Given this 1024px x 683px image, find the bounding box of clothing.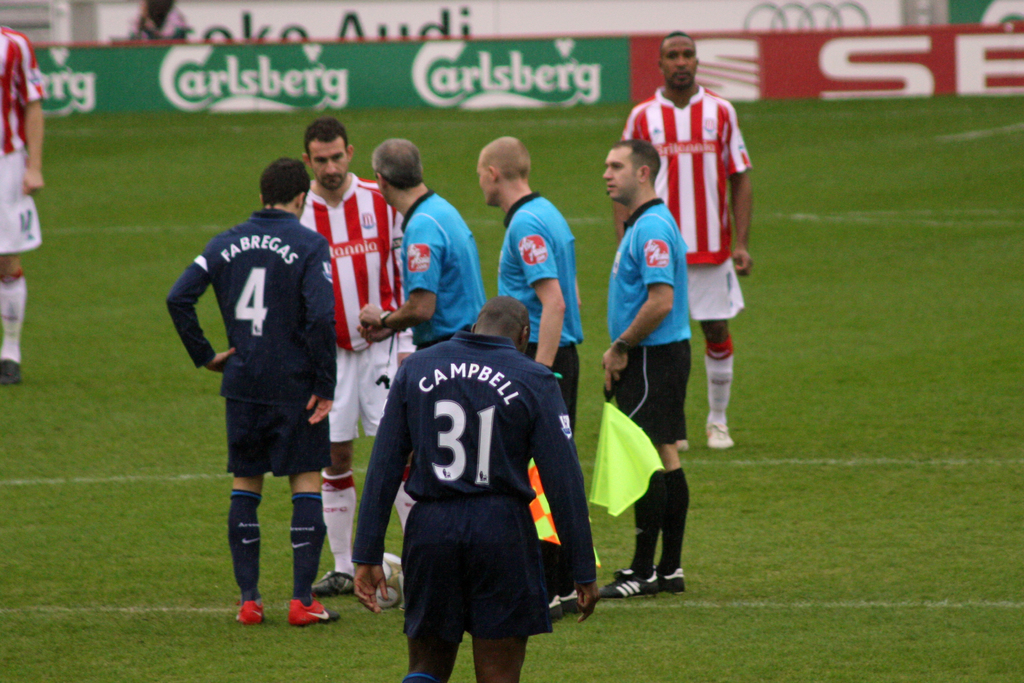
(x1=404, y1=184, x2=482, y2=375).
